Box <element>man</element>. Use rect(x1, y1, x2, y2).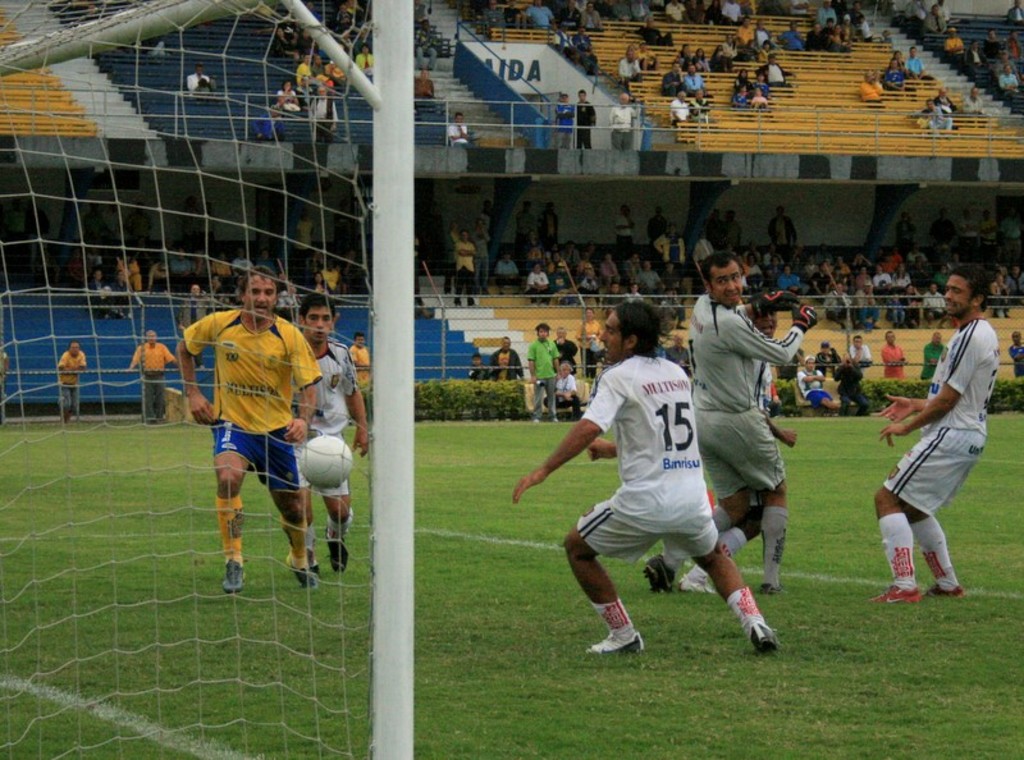
rect(936, 87, 959, 113).
